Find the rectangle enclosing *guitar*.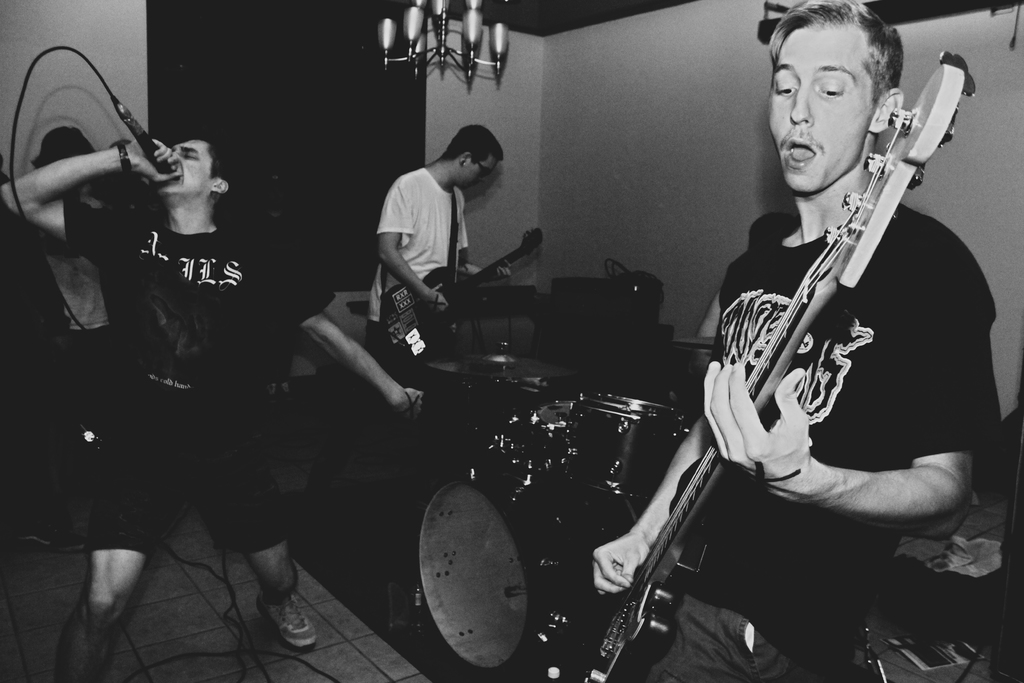
{"x1": 369, "y1": 222, "x2": 544, "y2": 377}.
